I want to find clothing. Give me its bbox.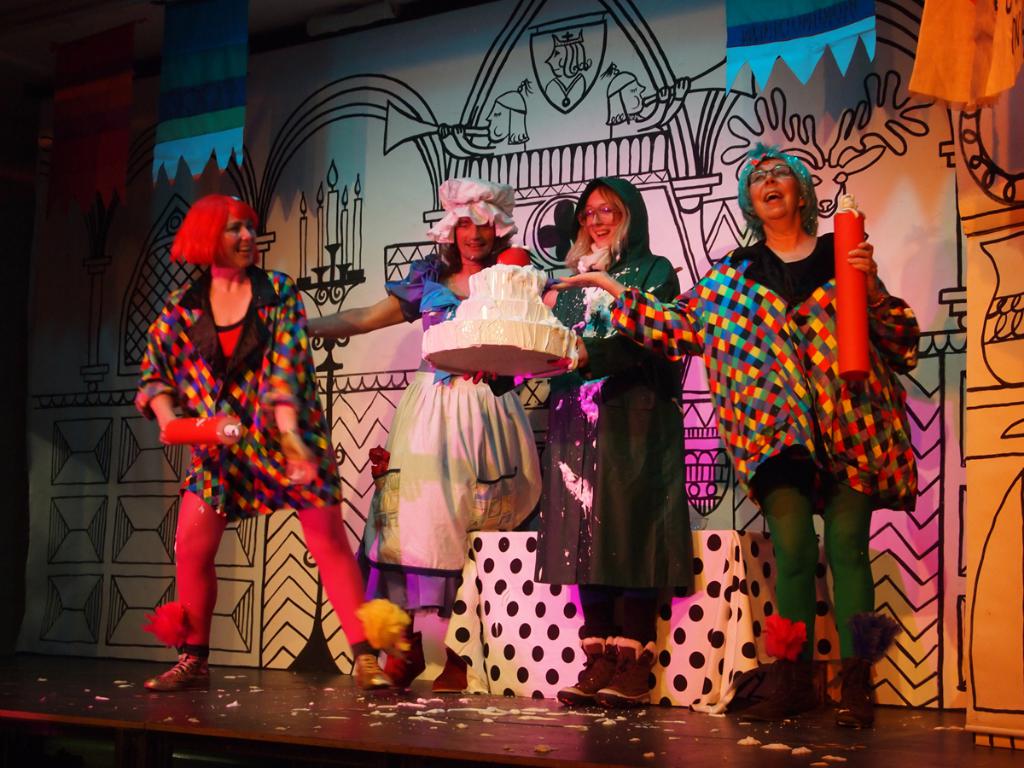
<bbox>138, 258, 390, 649</bbox>.
